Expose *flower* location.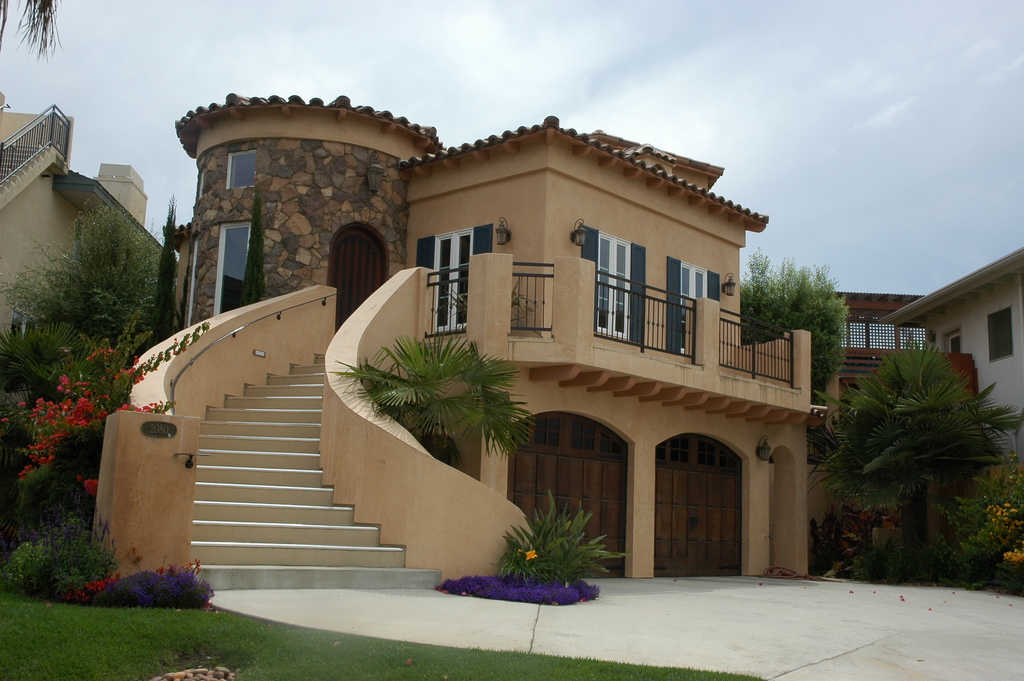
Exposed at bbox=[155, 562, 165, 573].
